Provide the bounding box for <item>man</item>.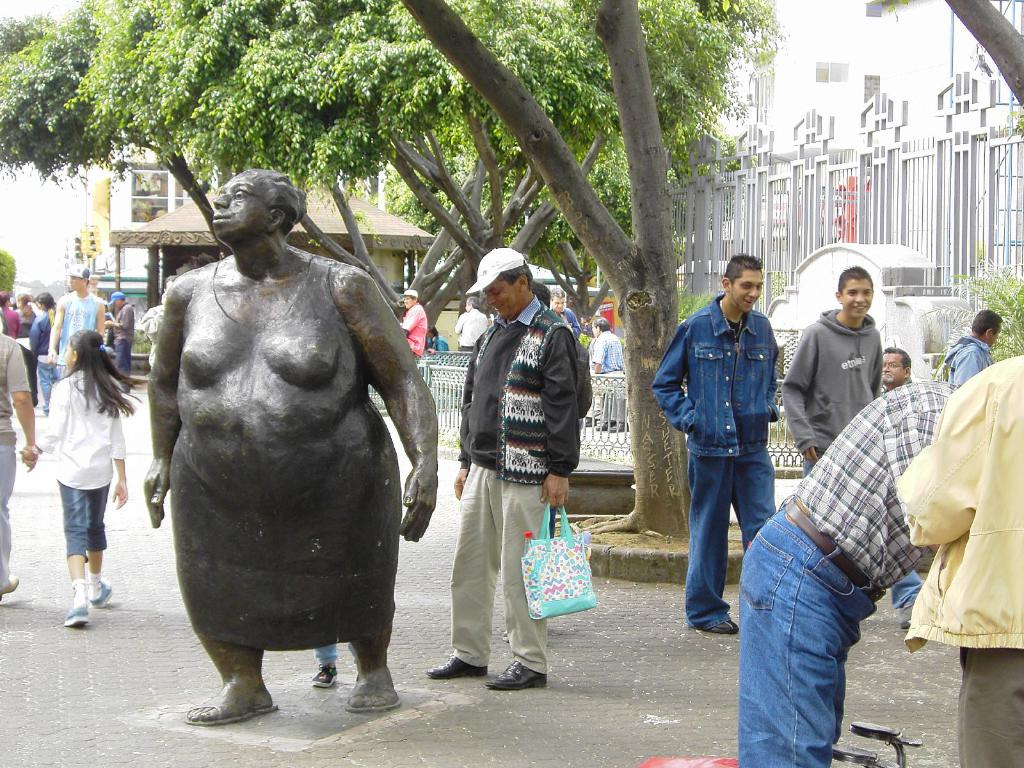
pyautogui.locateOnScreen(933, 310, 1004, 388).
